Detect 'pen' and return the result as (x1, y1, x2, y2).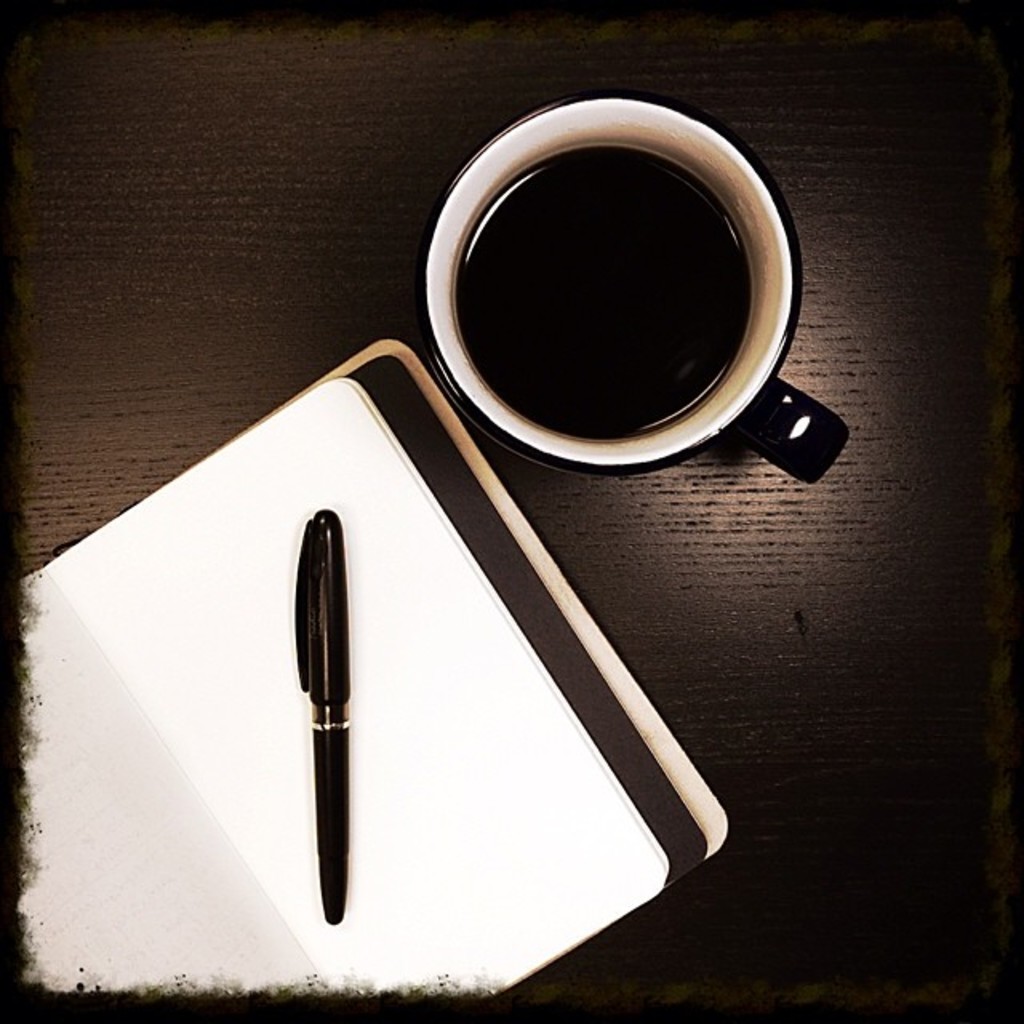
(293, 501, 346, 925).
